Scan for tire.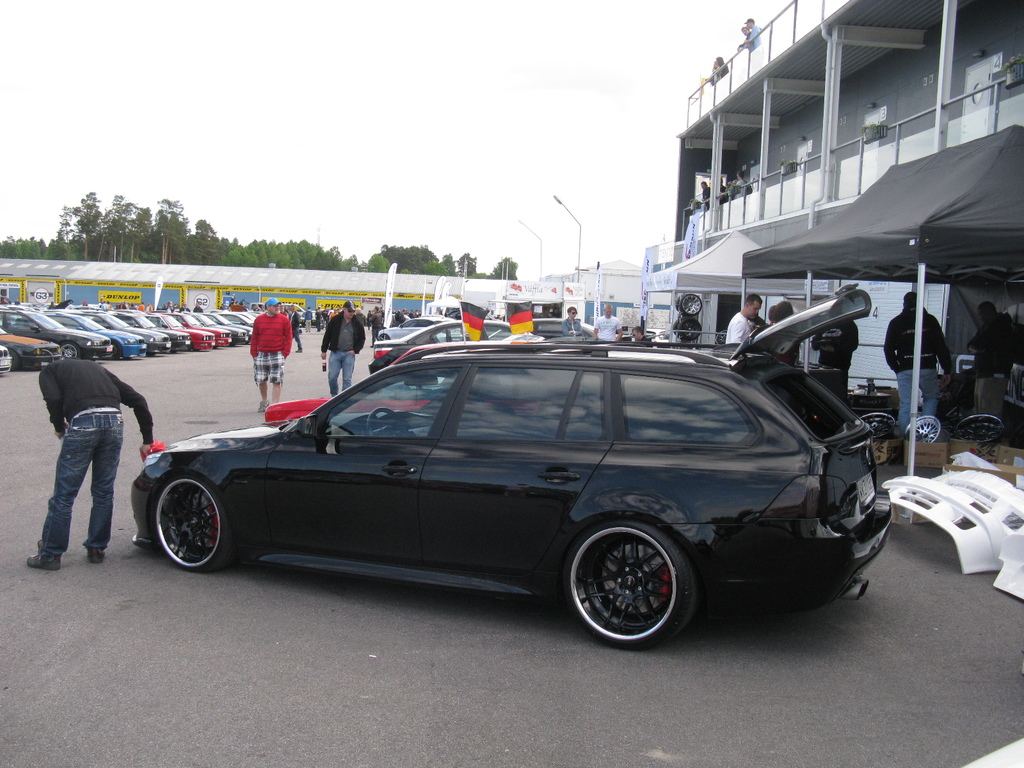
Scan result: [x1=561, y1=527, x2=694, y2=648].
